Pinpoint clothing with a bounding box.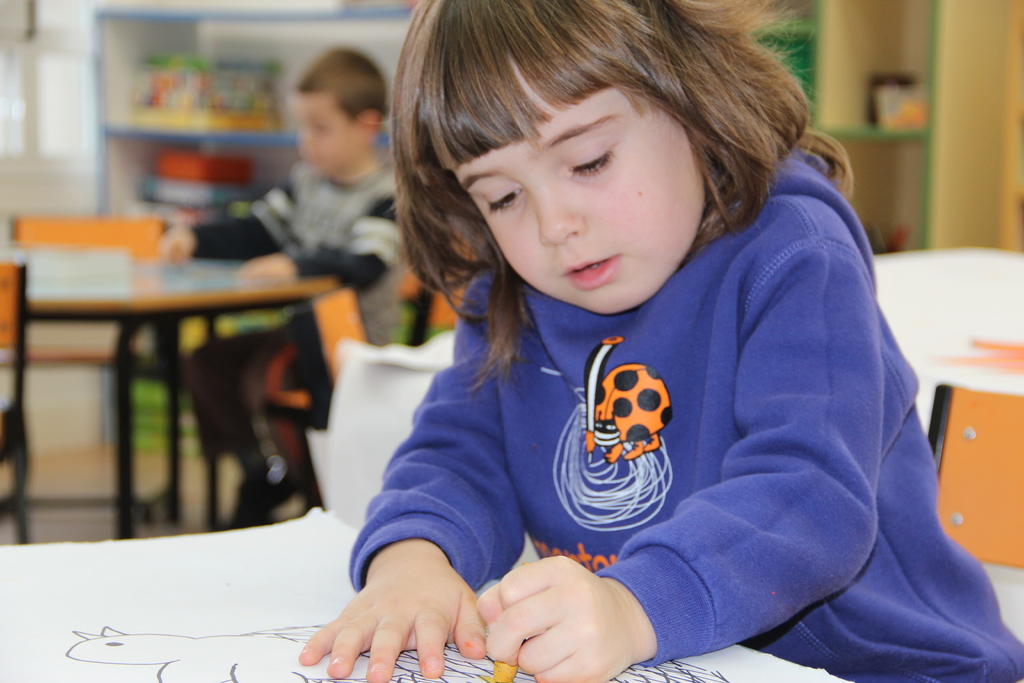
(x1=298, y1=0, x2=1023, y2=682).
